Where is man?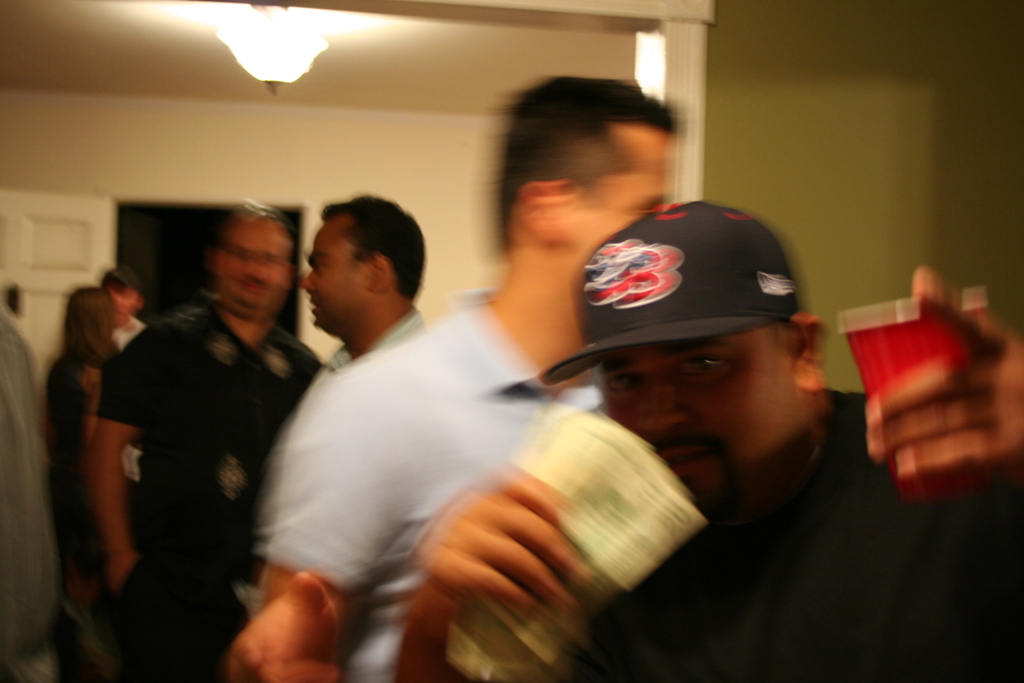
391,197,1023,682.
